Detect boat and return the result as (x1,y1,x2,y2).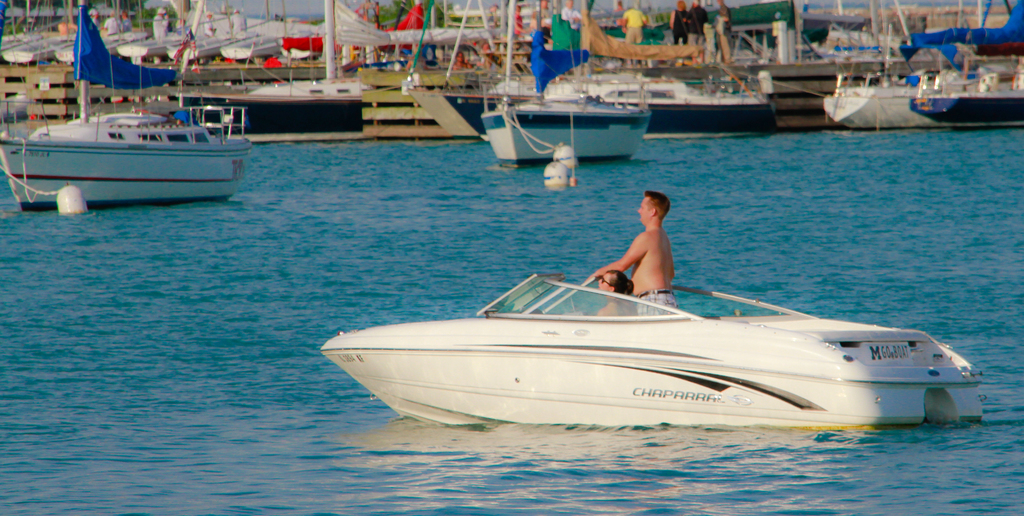
(320,273,986,431).
